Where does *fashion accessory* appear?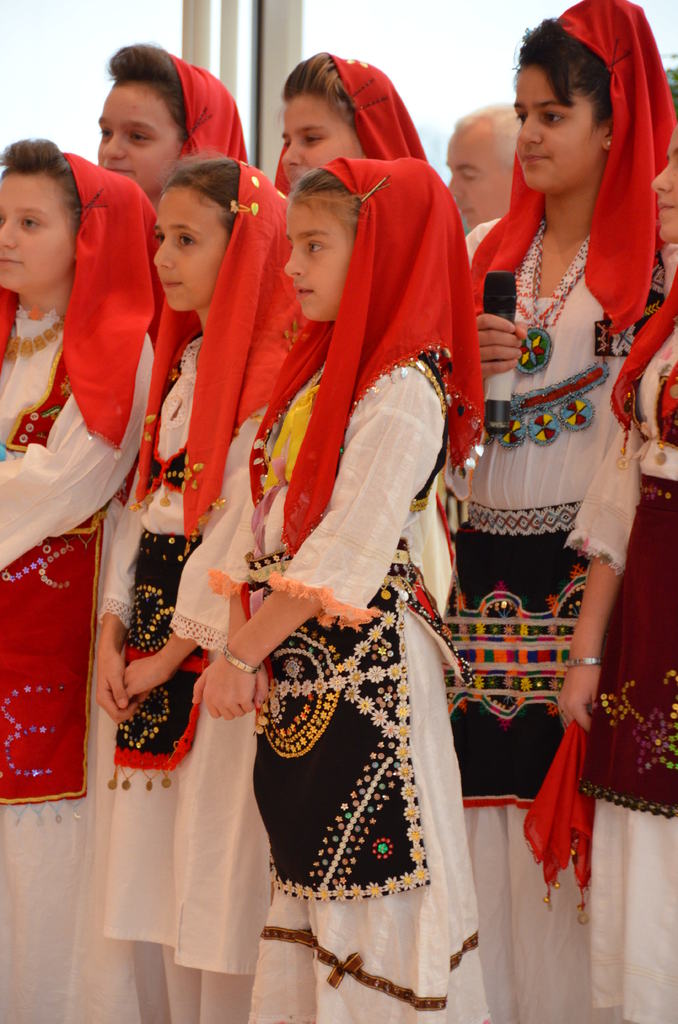
Appears at 215, 636, 261, 682.
